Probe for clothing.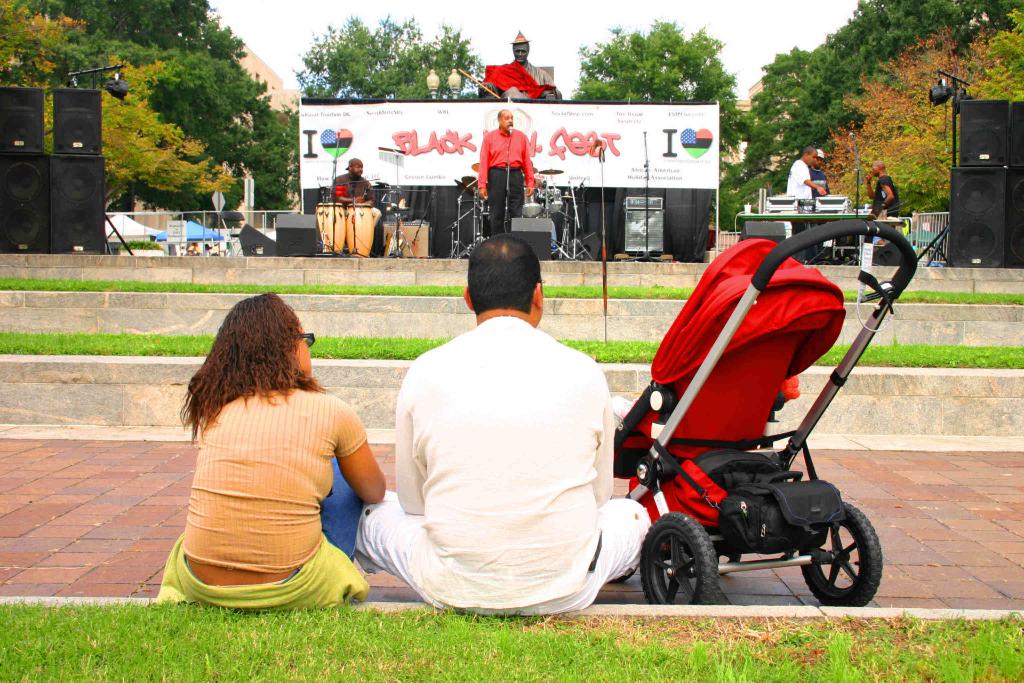
Probe result: 476 110 535 235.
